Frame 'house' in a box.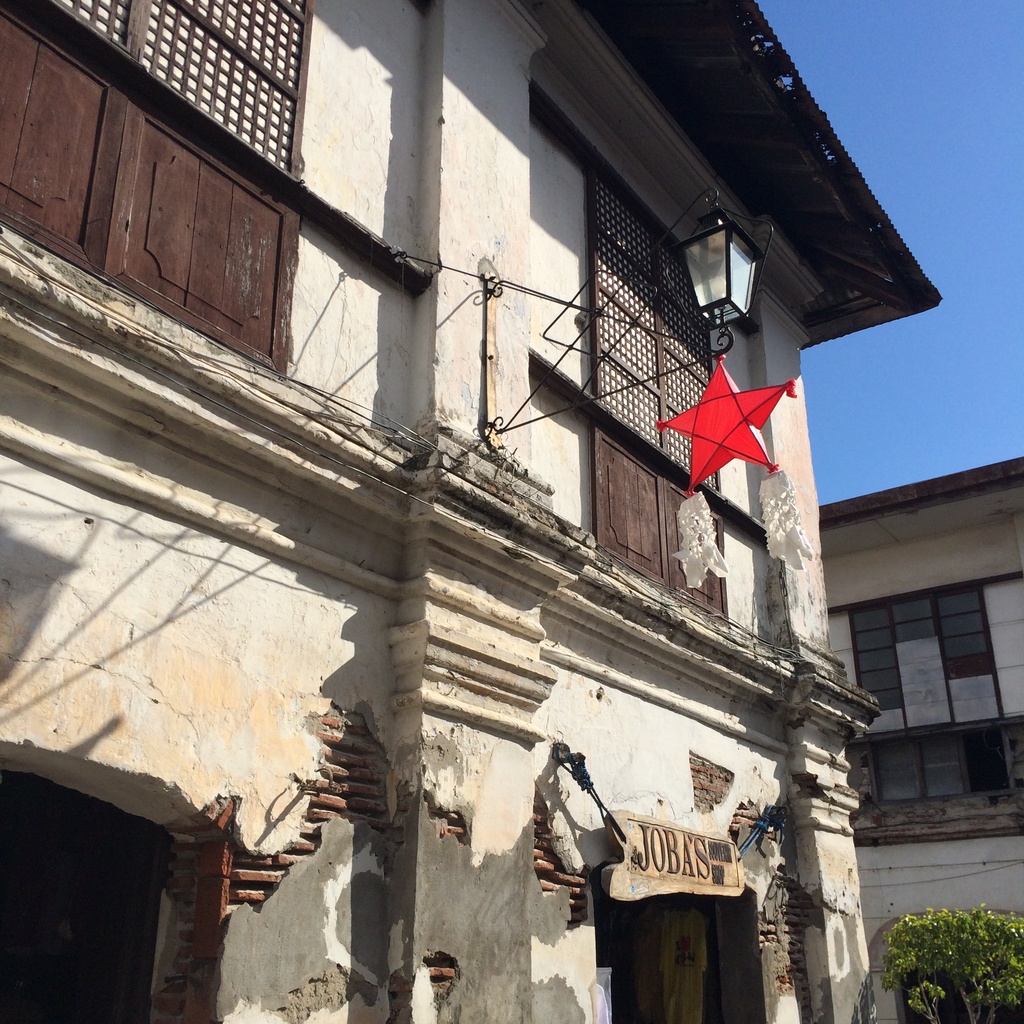
[x1=0, y1=0, x2=941, y2=1022].
